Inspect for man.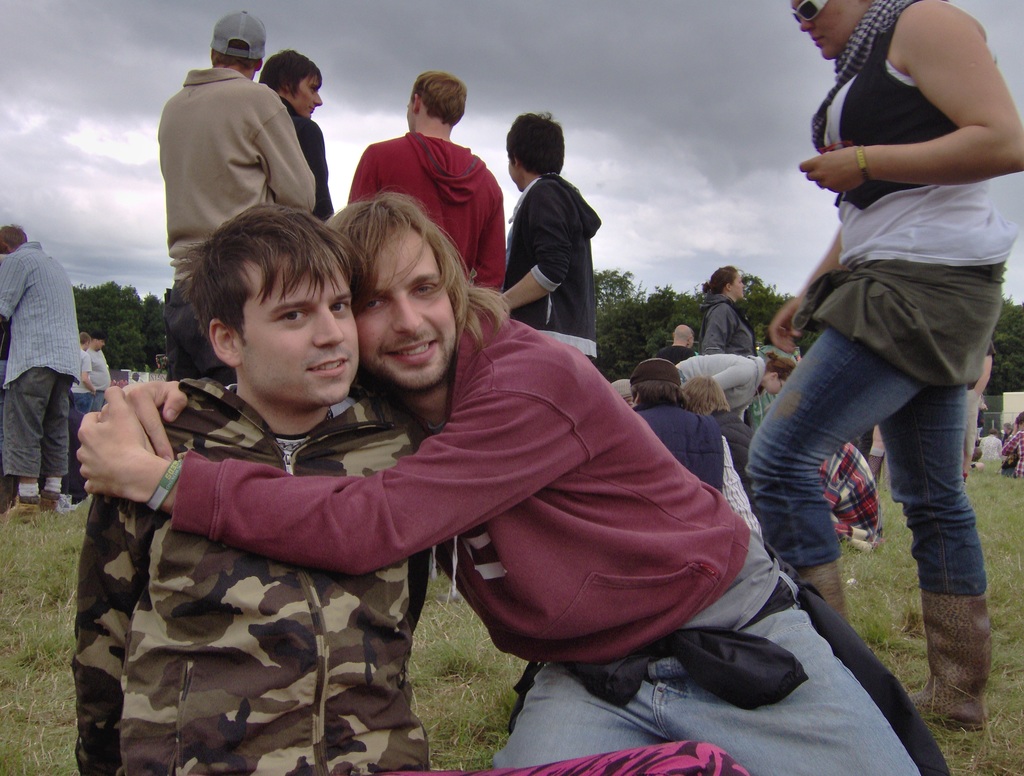
Inspection: rect(498, 130, 620, 344).
